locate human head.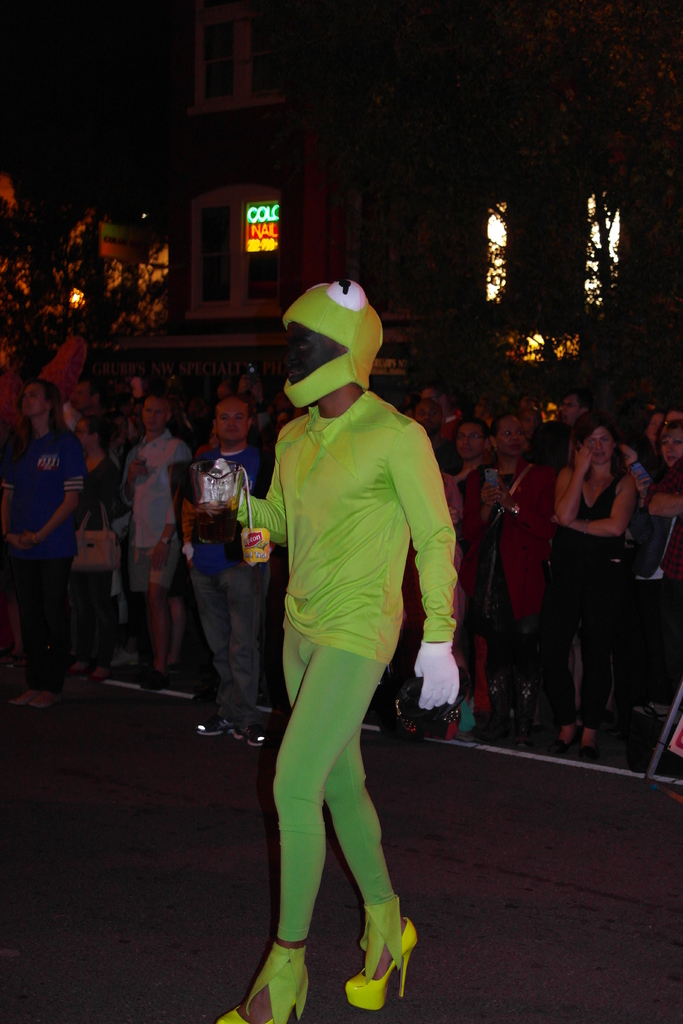
Bounding box: detection(65, 381, 97, 414).
